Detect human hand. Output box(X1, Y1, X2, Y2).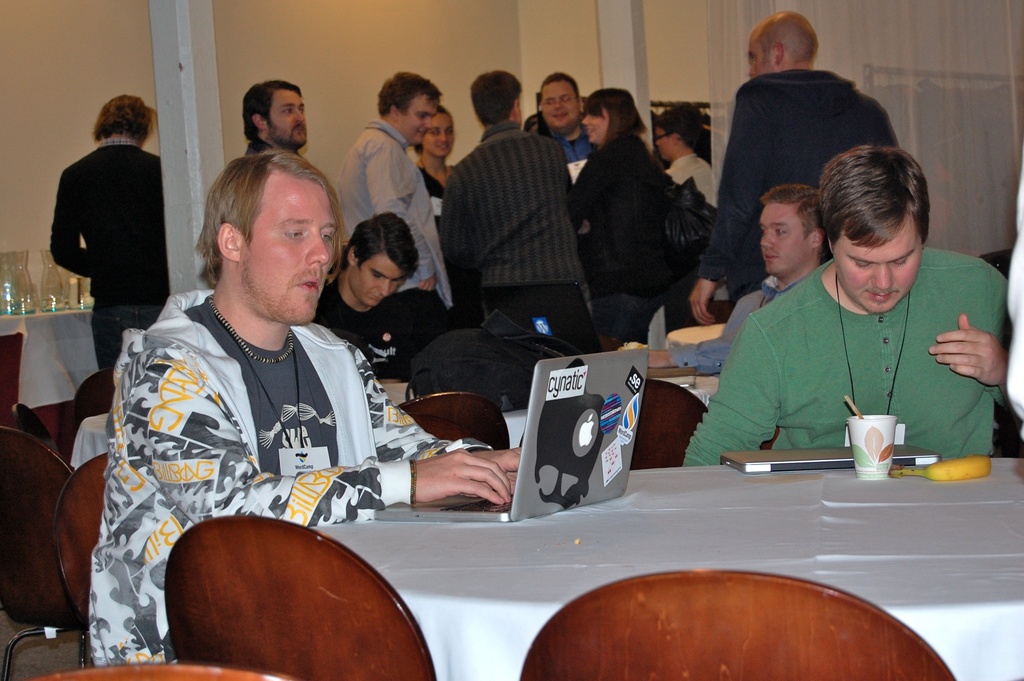
box(412, 448, 512, 517).
